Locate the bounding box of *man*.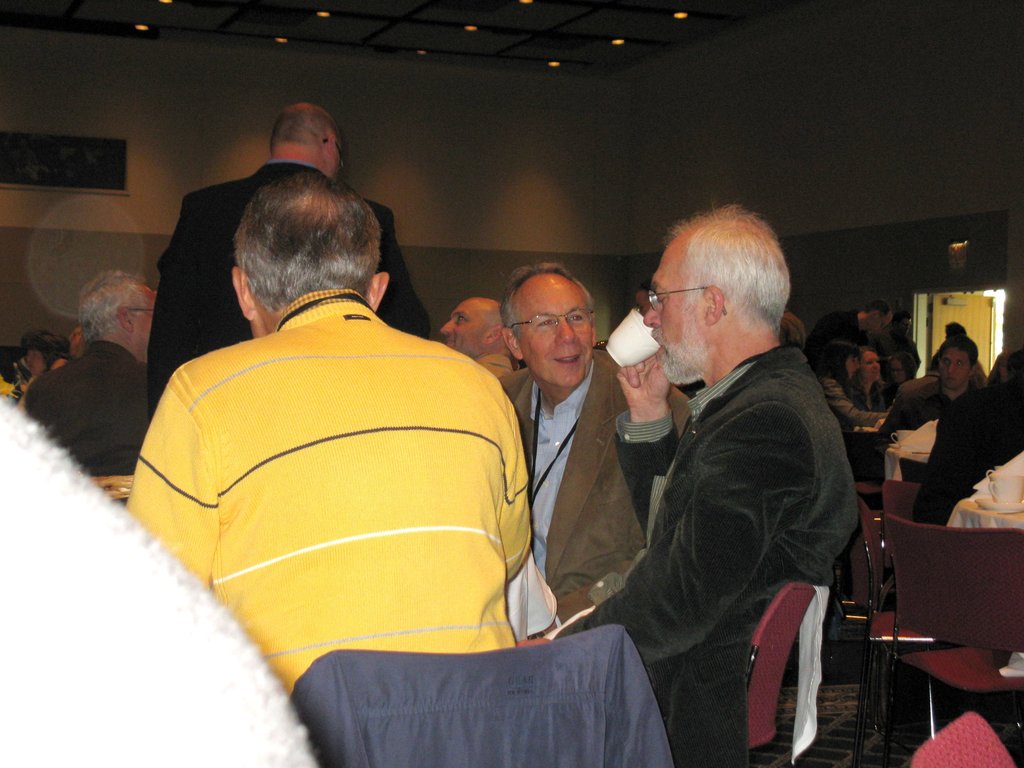
Bounding box: 887 324 981 481.
